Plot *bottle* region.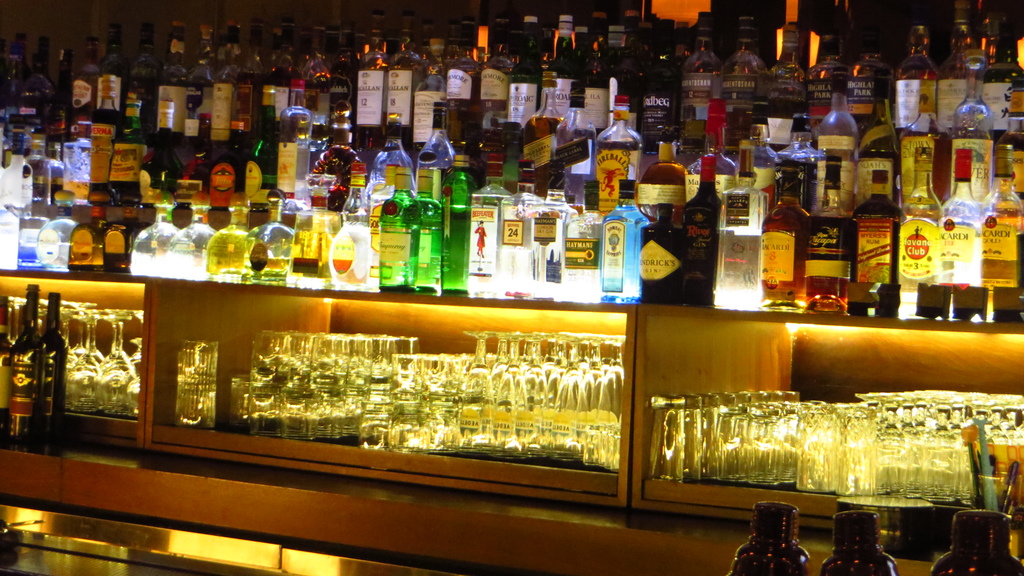
Plotted at [x1=767, y1=21, x2=806, y2=109].
